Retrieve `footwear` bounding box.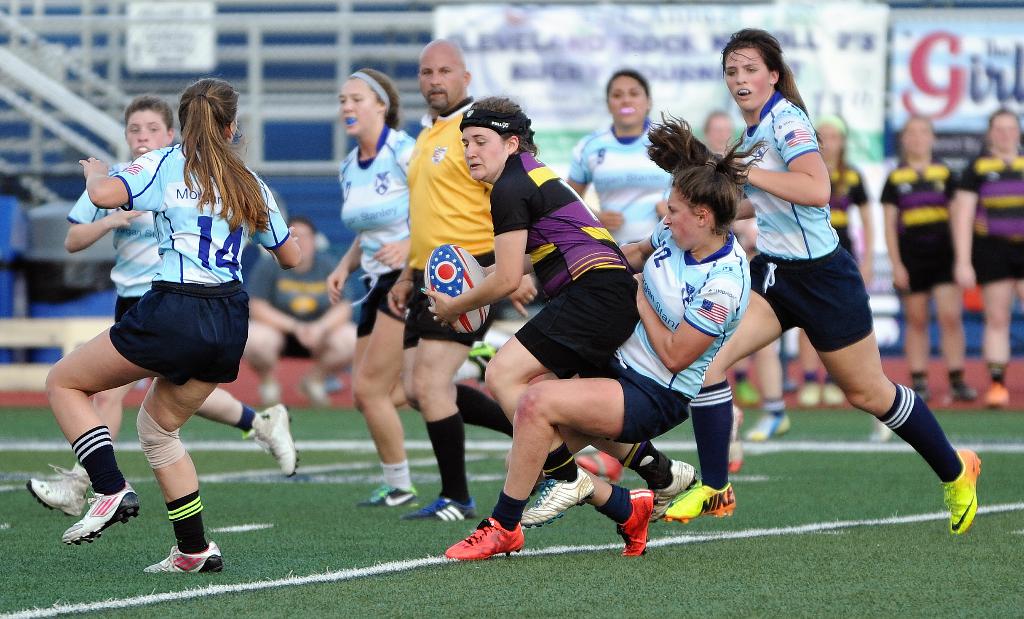
Bounding box: 662:472:737:517.
